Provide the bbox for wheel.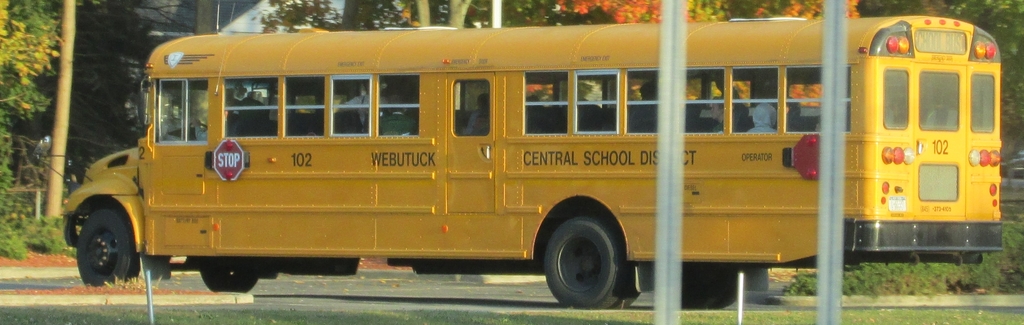
{"left": 682, "top": 260, "right": 745, "bottom": 310}.
